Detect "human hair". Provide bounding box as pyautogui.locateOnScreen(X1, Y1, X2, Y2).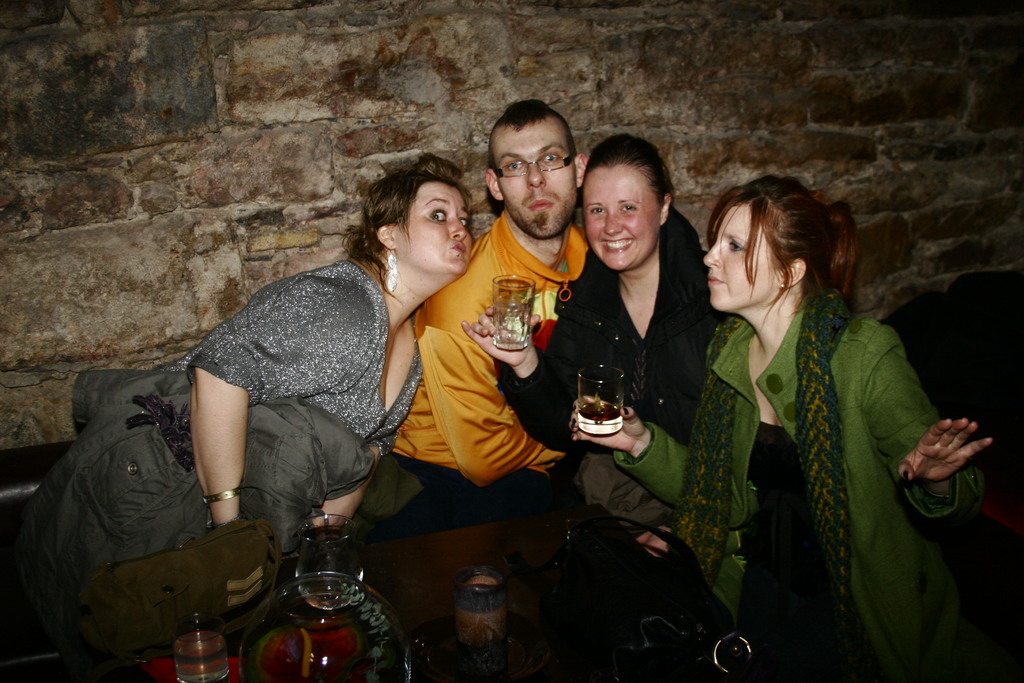
pyautogui.locateOnScreen(577, 126, 676, 204).
